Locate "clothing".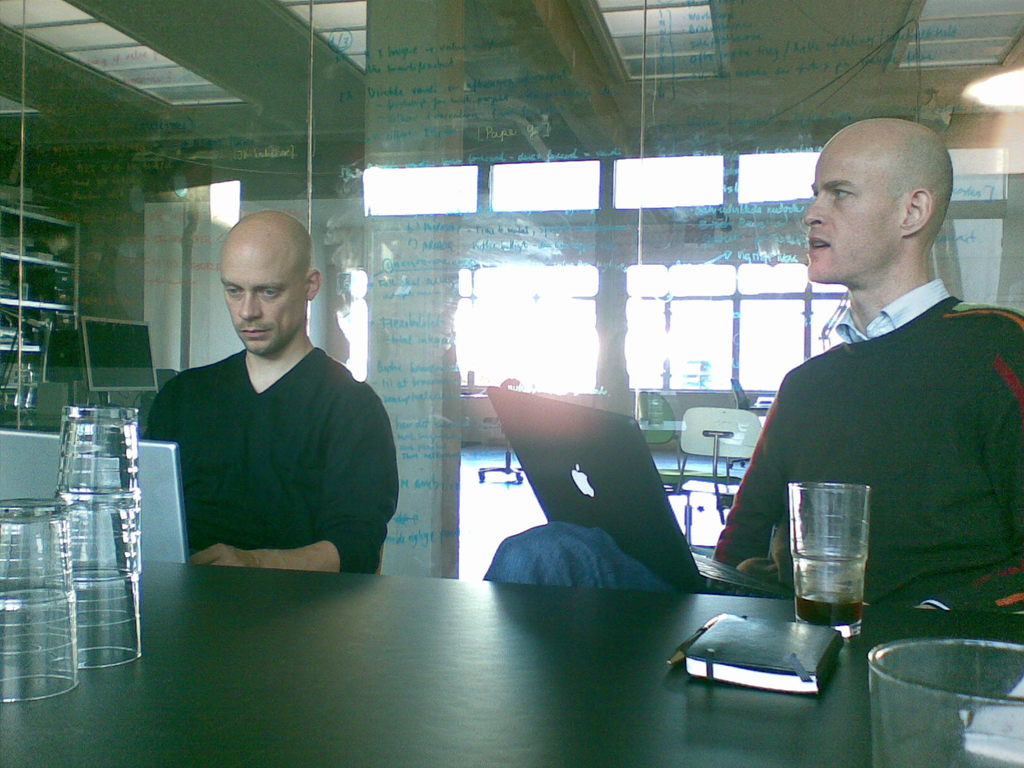
Bounding box: 474,522,684,591.
